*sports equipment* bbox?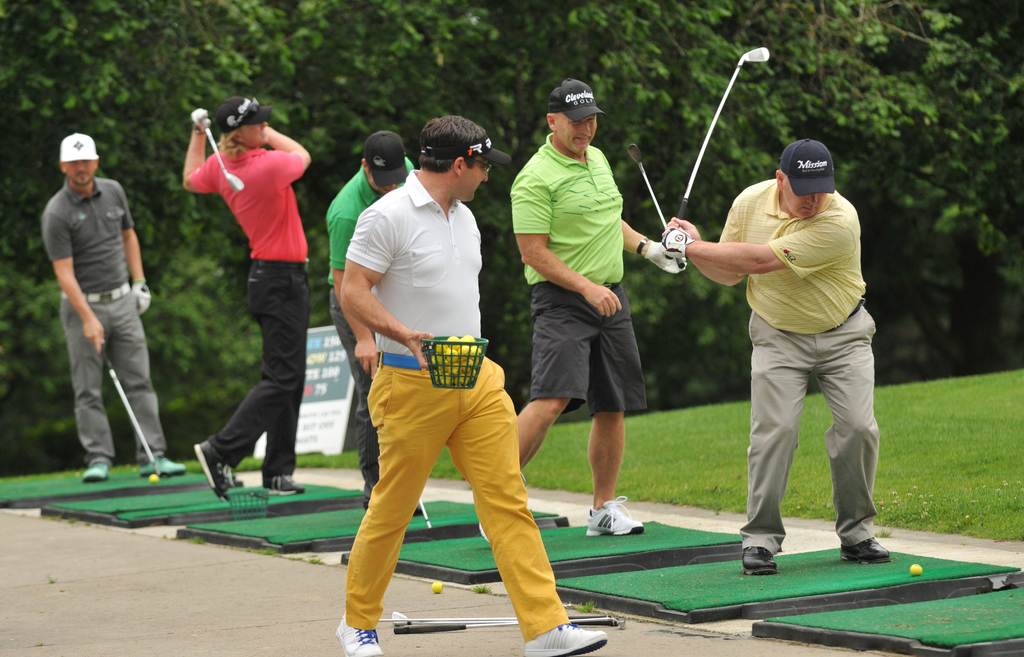
region(195, 438, 246, 505)
